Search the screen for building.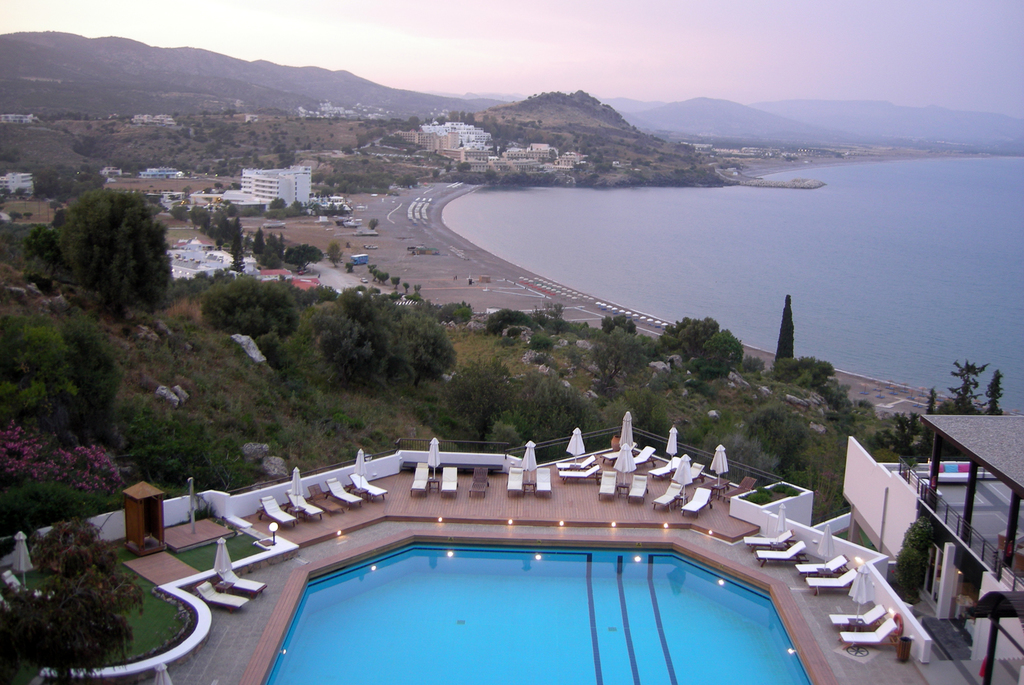
Found at [x1=322, y1=195, x2=343, y2=208].
